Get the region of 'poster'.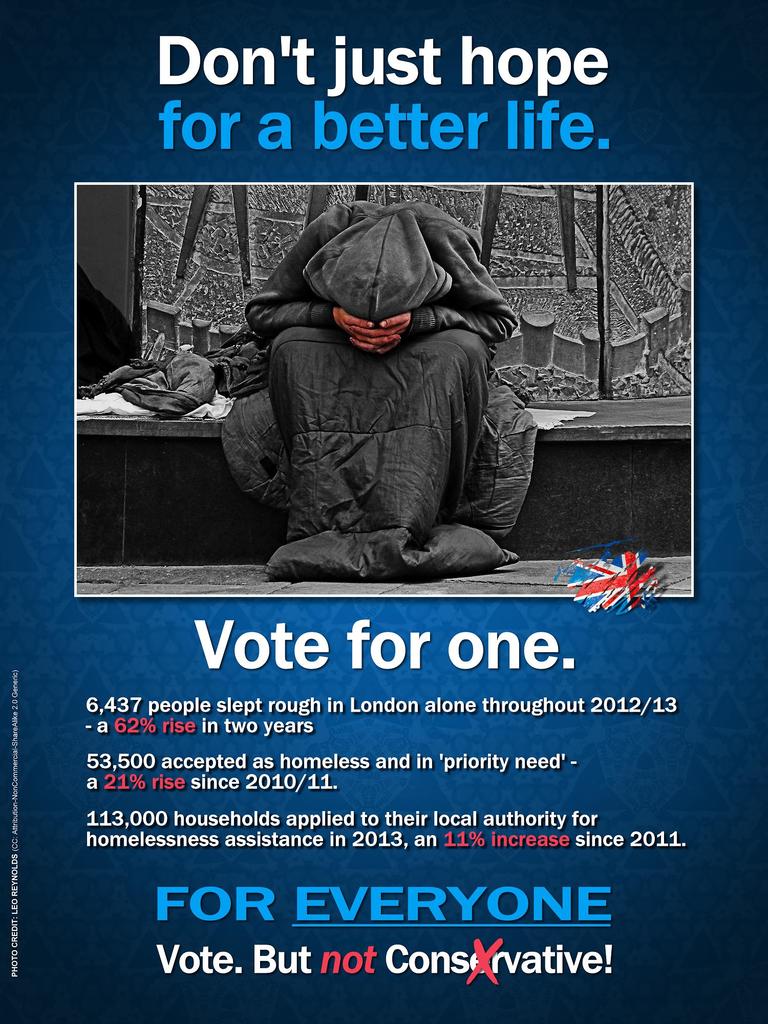
select_region(0, 0, 767, 1023).
